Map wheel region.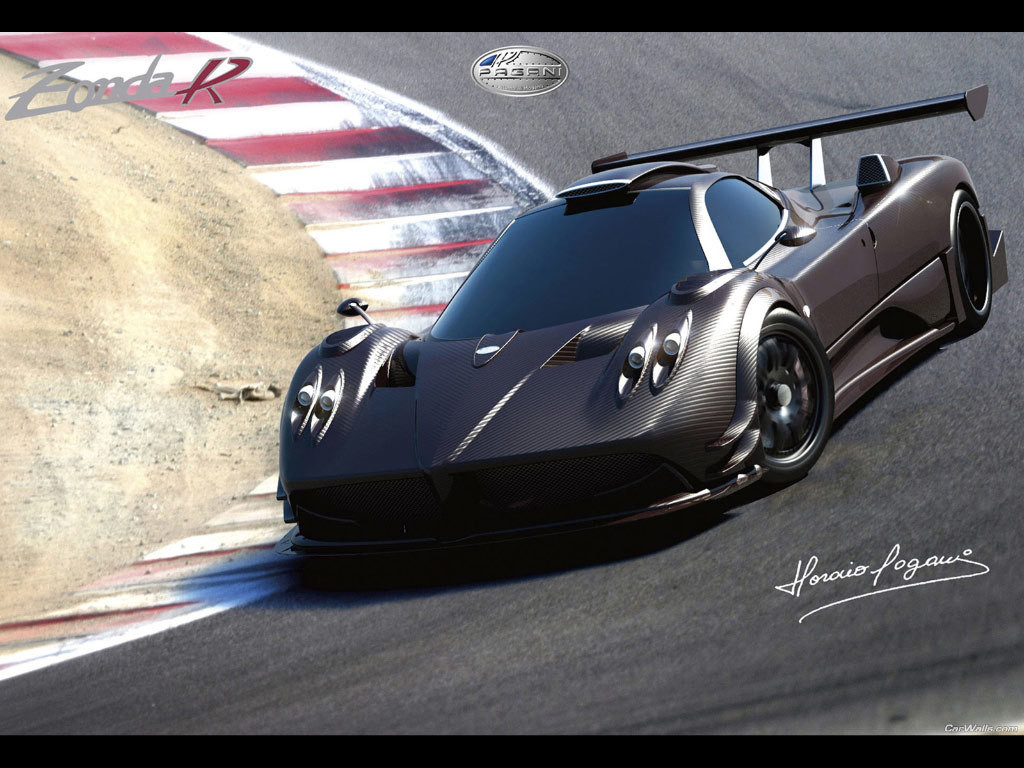
Mapped to box=[738, 298, 839, 485].
